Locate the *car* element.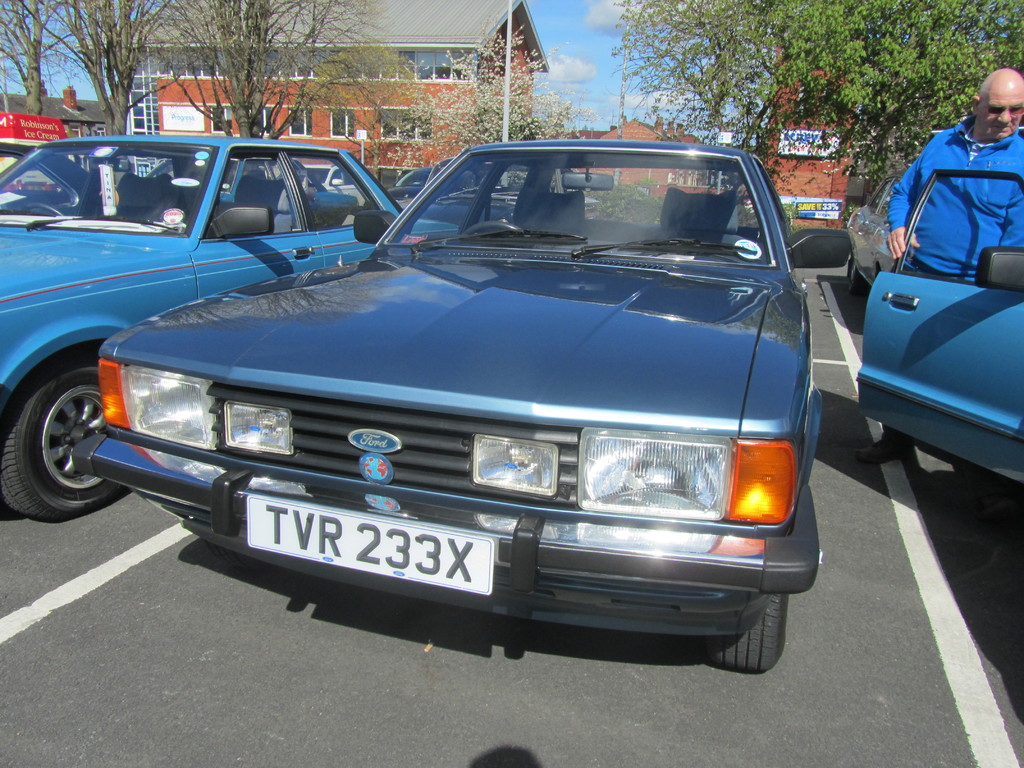
Element bbox: bbox=(0, 139, 95, 216).
